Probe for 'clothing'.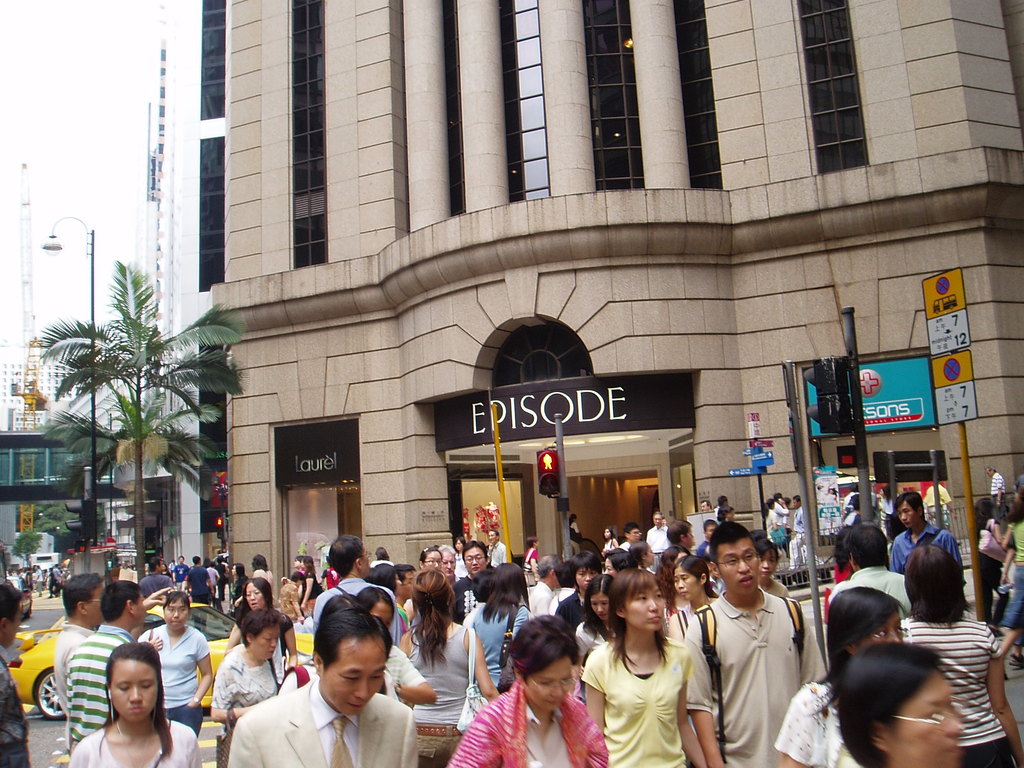
Probe result: (left=448, top=678, right=609, bottom=767).
